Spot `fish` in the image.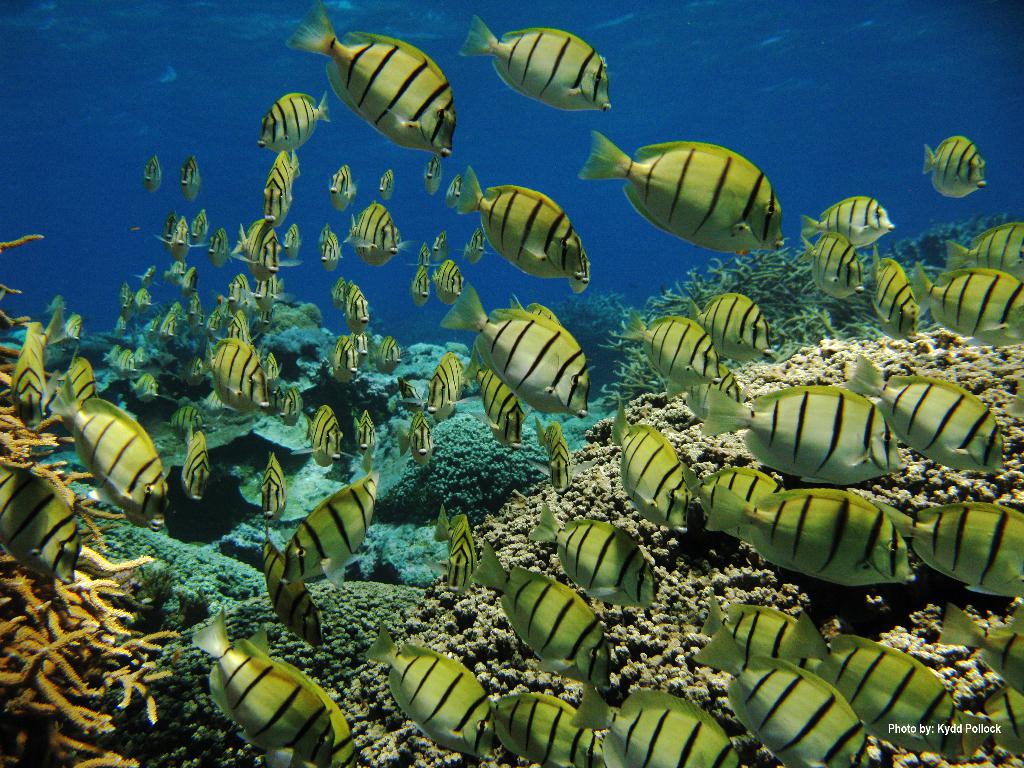
`fish` found at <box>435,236,447,263</box>.
